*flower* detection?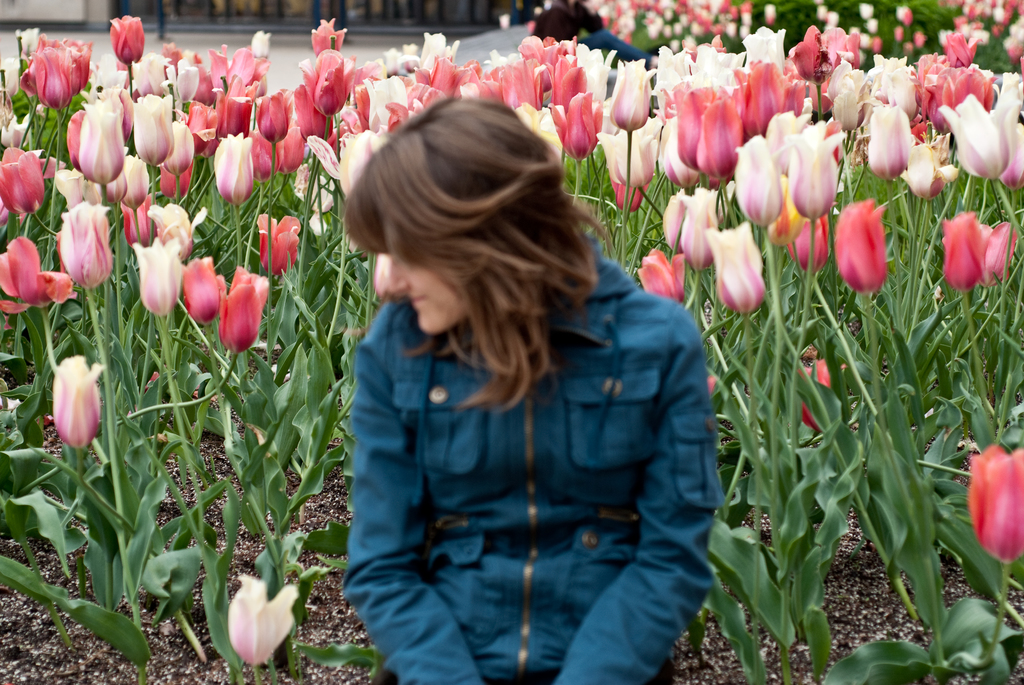
785 212 831 276
